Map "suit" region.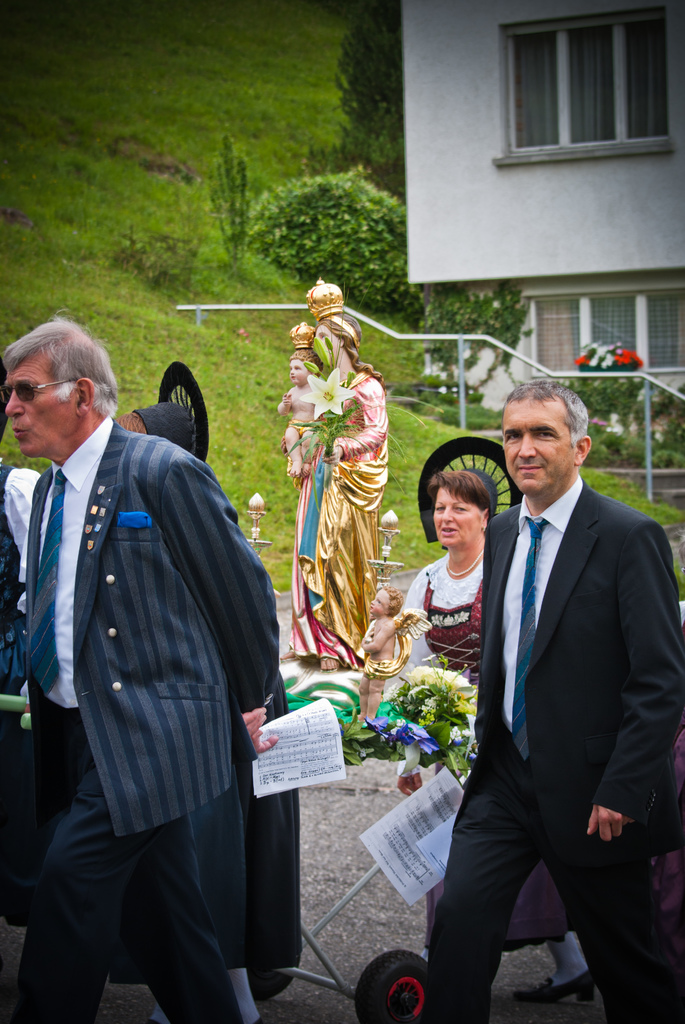
Mapped to box=[420, 471, 684, 1023].
